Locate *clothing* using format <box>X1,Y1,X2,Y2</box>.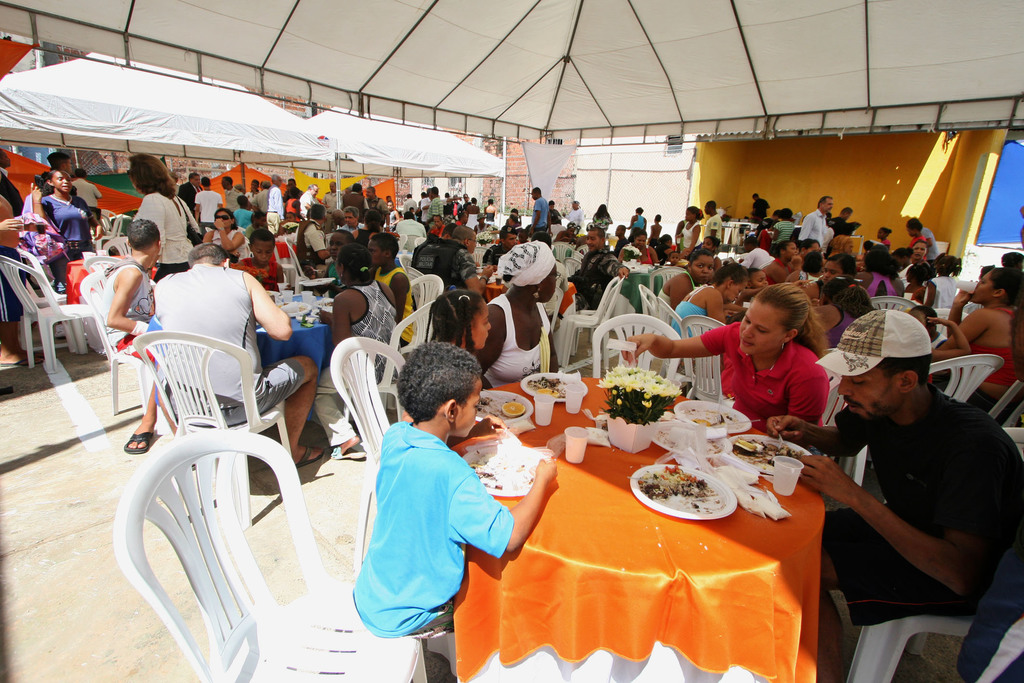
<box>963,302,1020,388</box>.
